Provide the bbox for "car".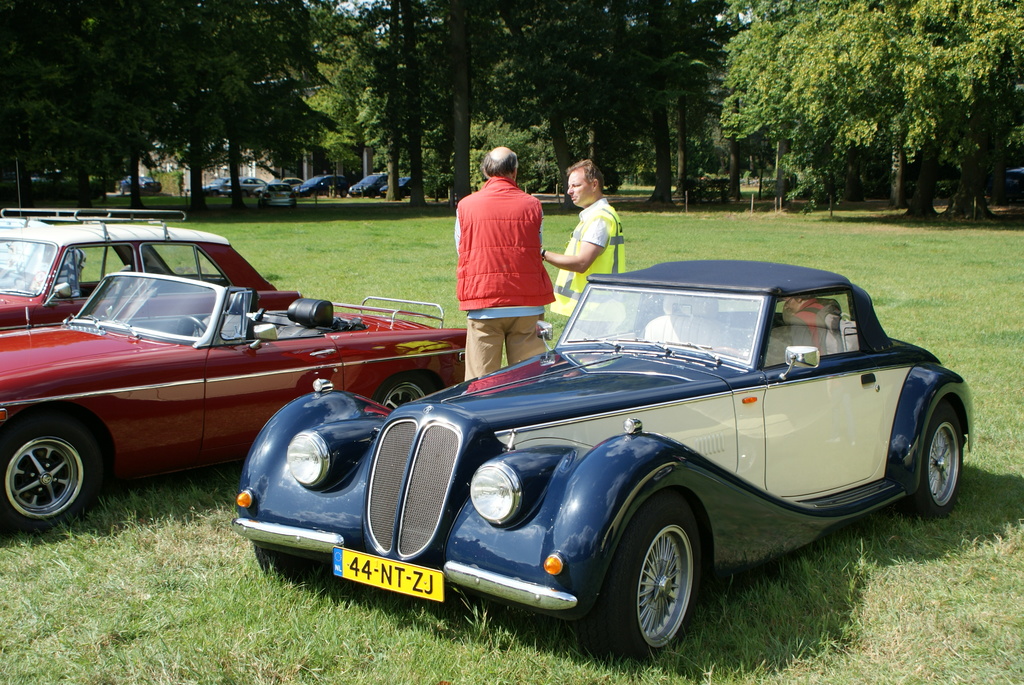
crop(116, 172, 160, 194).
